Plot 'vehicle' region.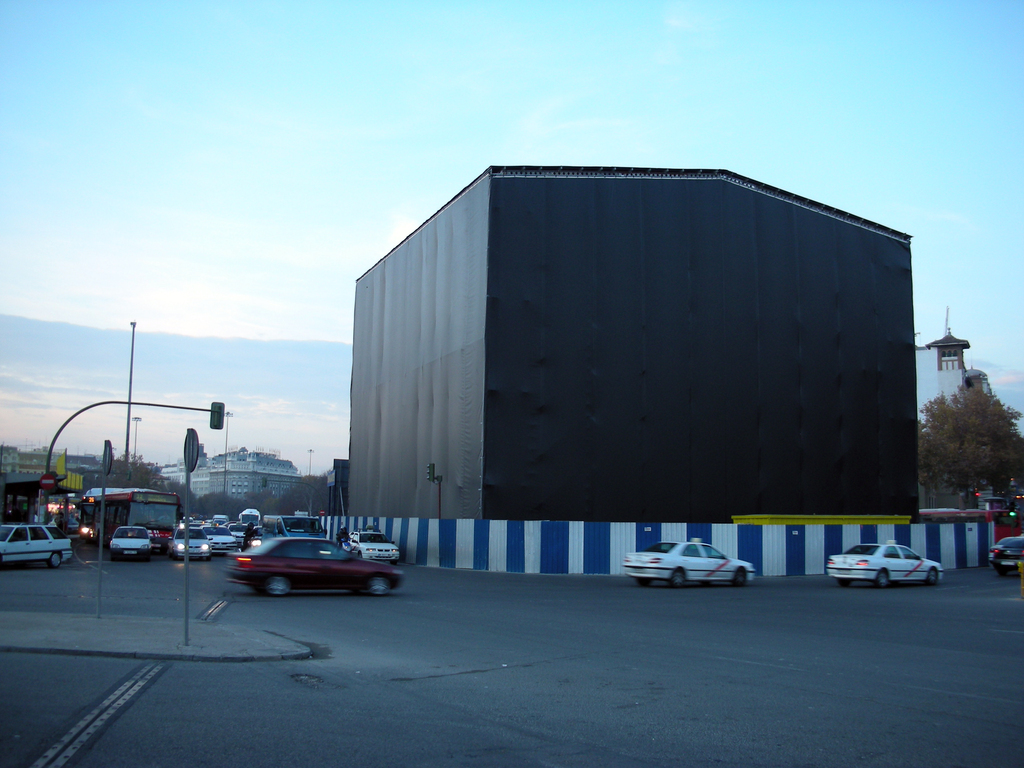
Plotted at (175, 527, 209, 558).
